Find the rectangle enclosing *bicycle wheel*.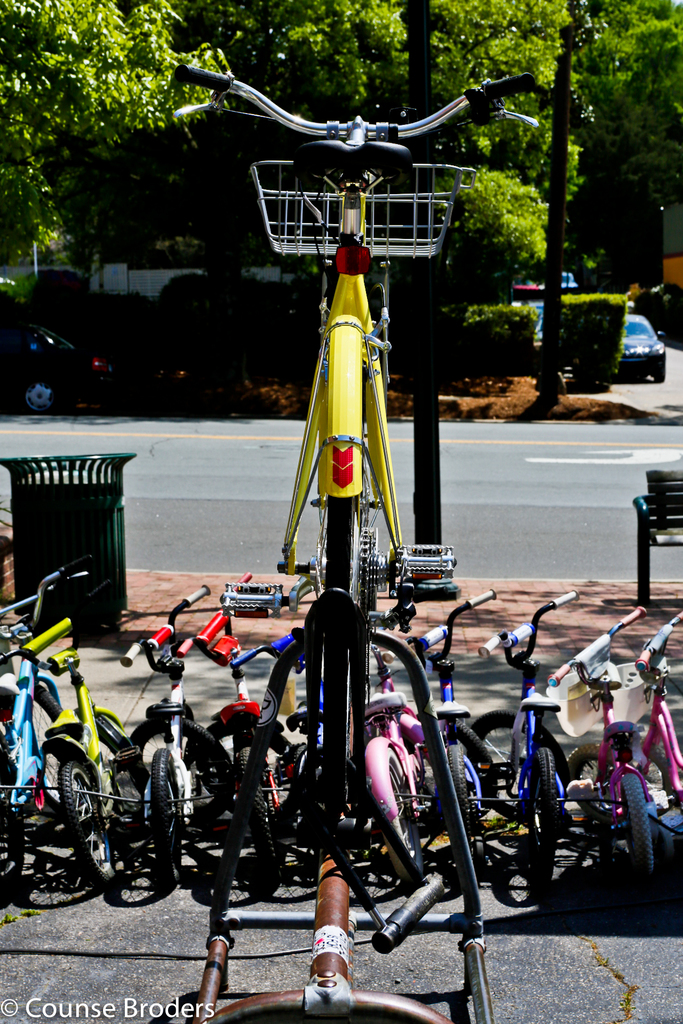
Rect(568, 740, 604, 829).
